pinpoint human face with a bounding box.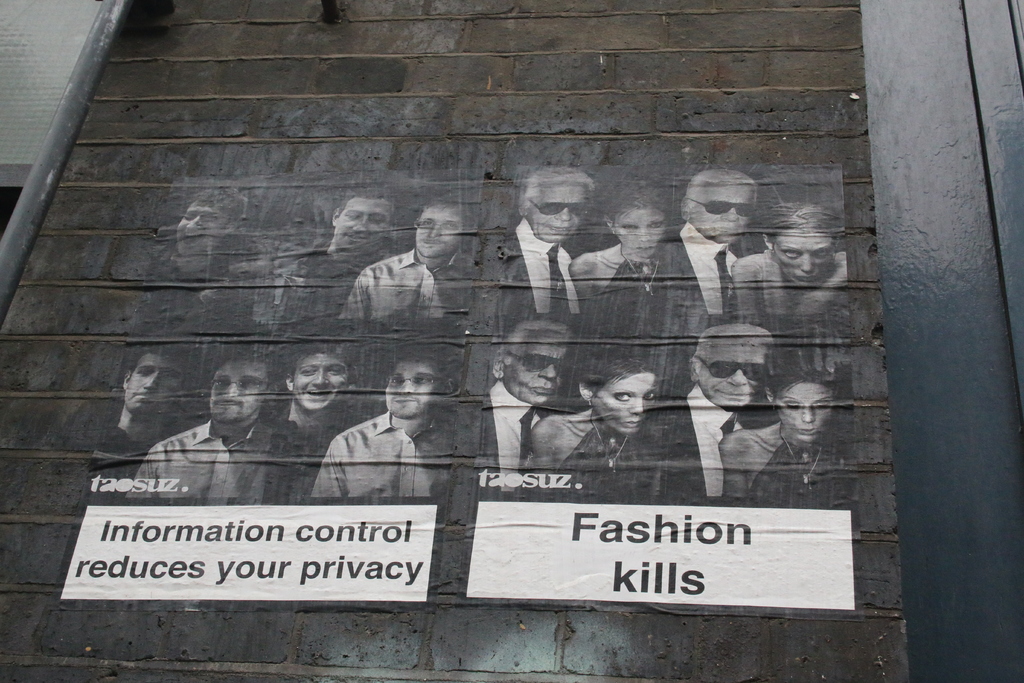
(513, 320, 578, 404).
